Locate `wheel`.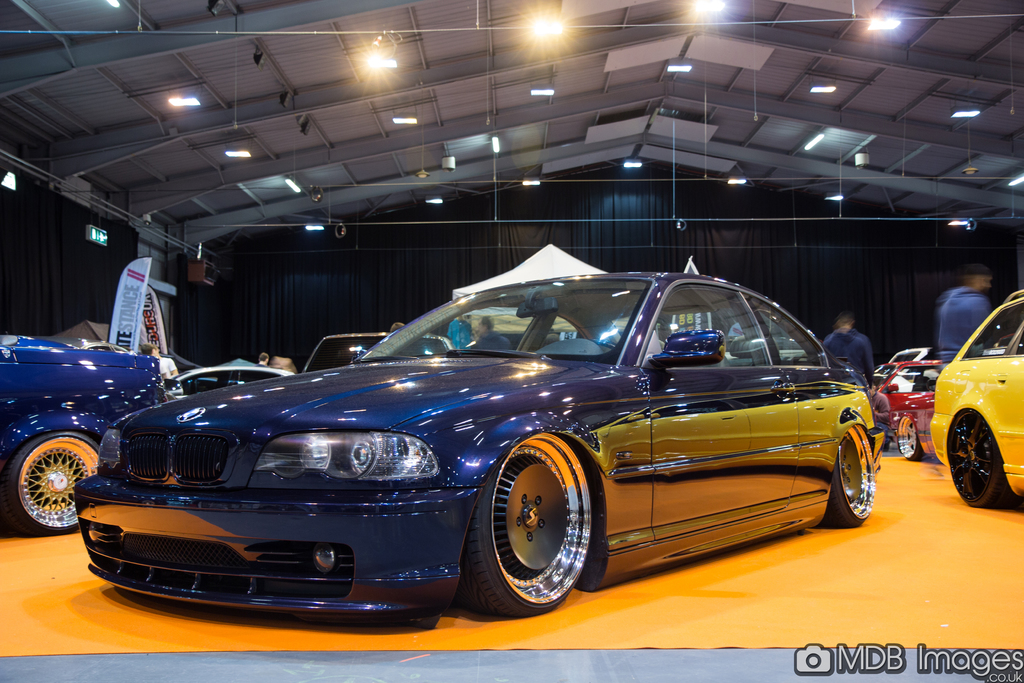
Bounding box: <bbox>0, 434, 97, 540</bbox>.
